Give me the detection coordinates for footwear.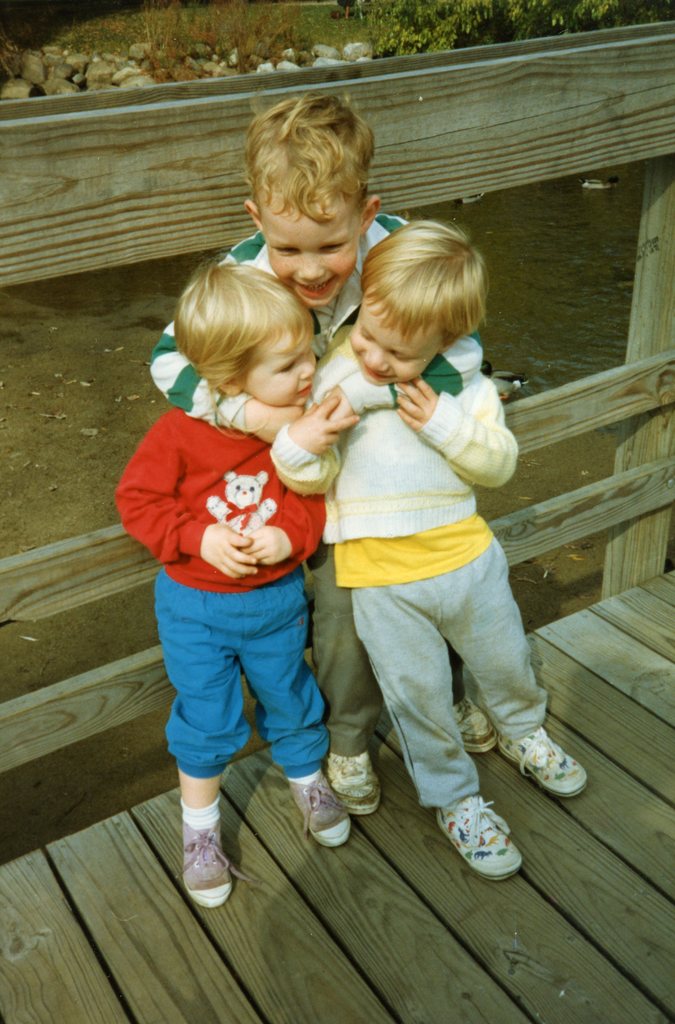
(285, 765, 358, 851).
